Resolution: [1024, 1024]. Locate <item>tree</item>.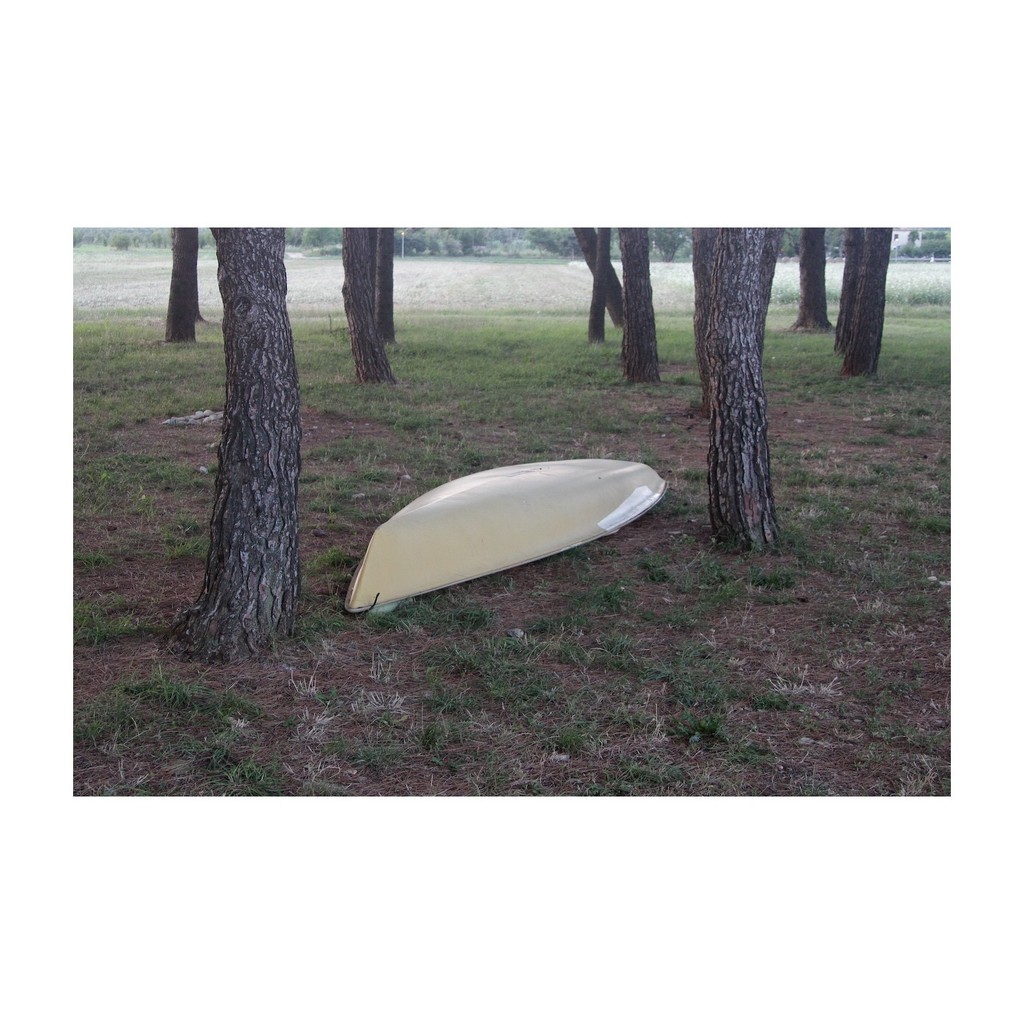
crop(787, 227, 837, 336).
